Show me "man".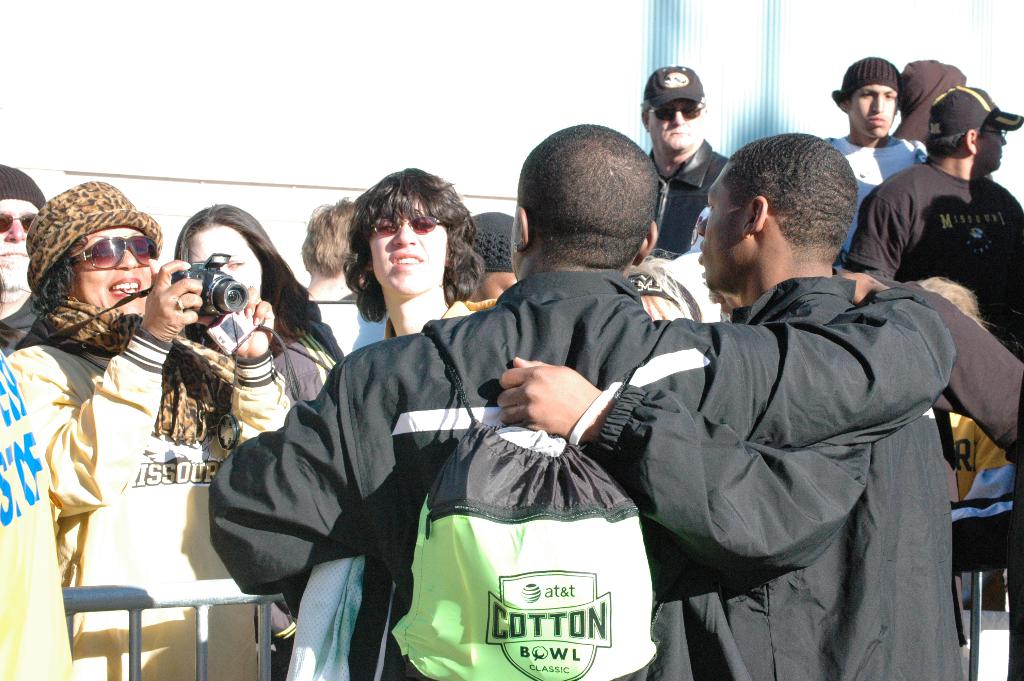
"man" is here: 493/129/976/680.
